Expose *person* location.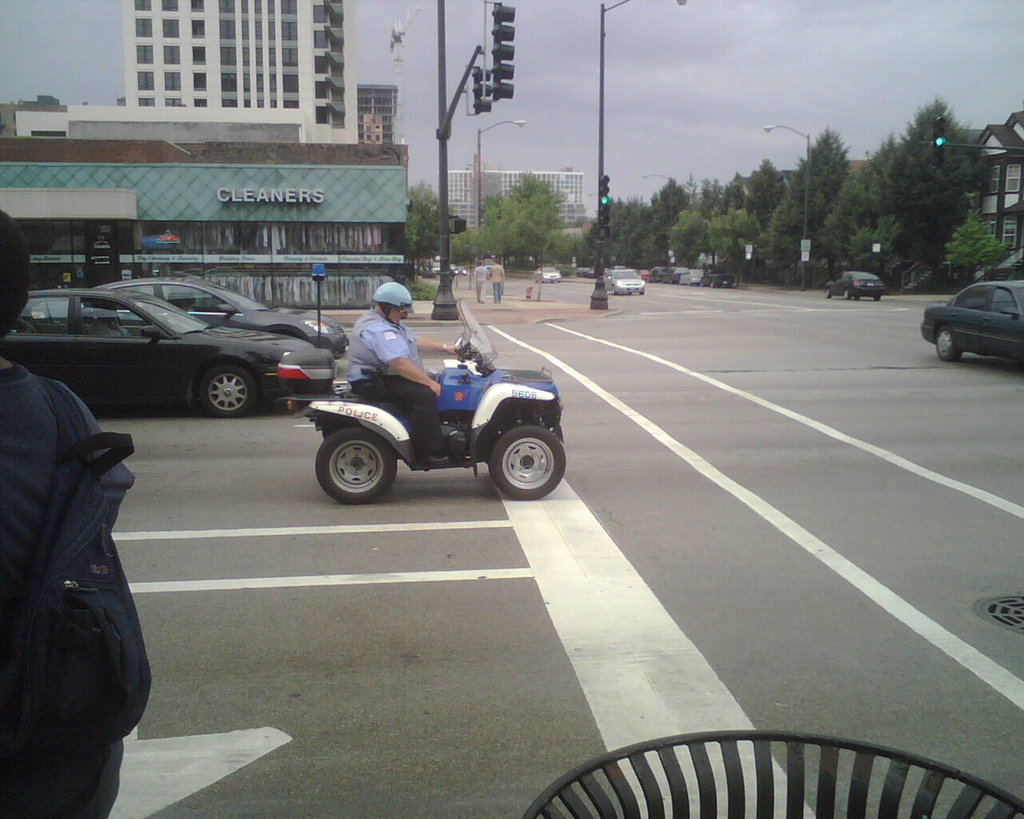
Exposed at <bbox>491, 254, 506, 304</bbox>.
